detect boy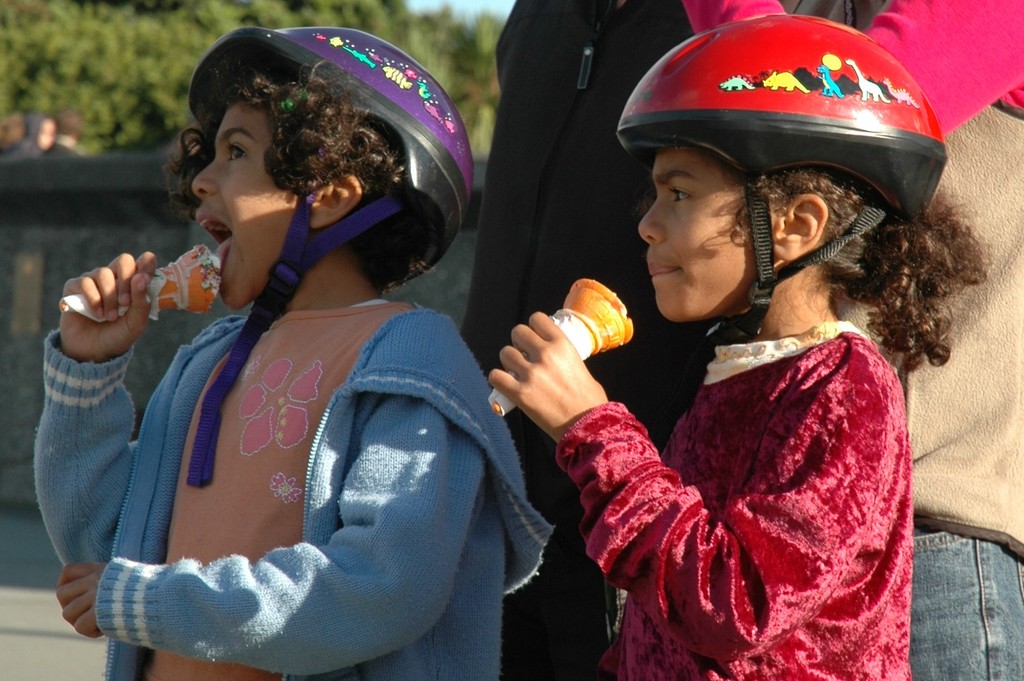
17 43 551 680
